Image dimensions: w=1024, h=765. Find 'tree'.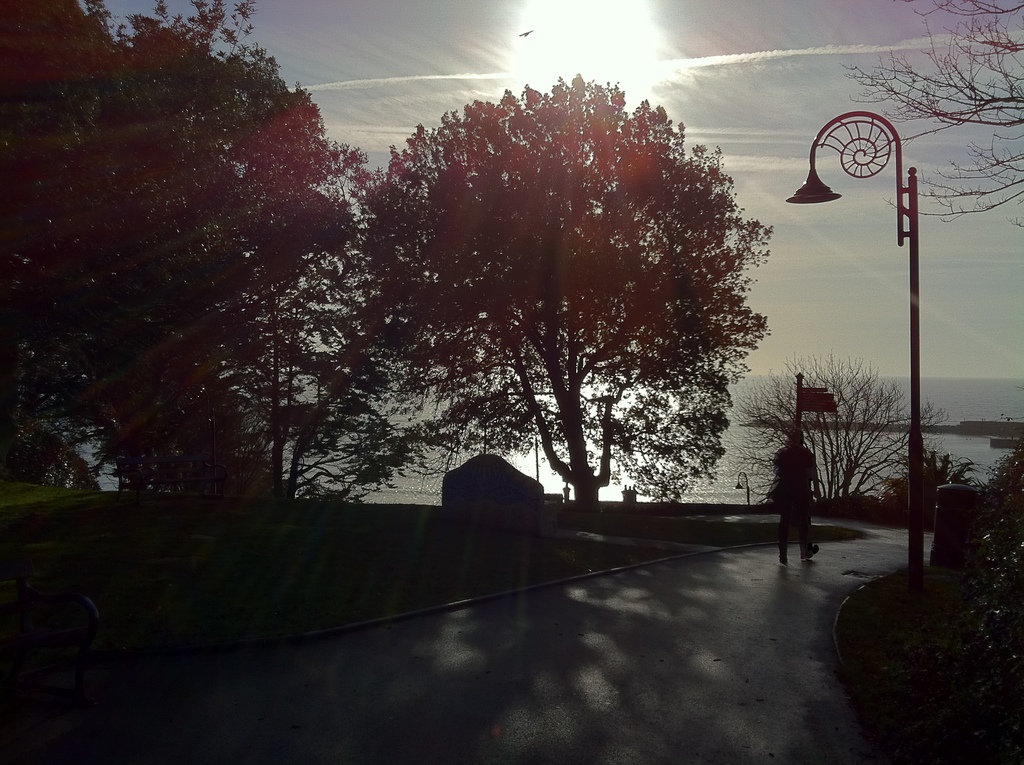
[x1=218, y1=140, x2=457, y2=504].
